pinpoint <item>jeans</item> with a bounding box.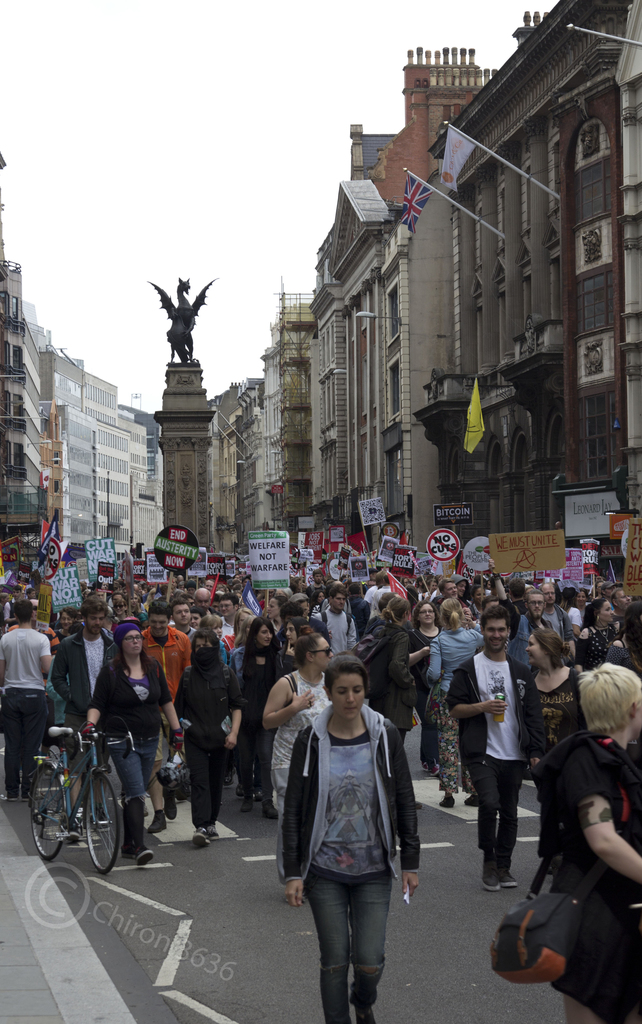
[left=188, top=719, right=225, bottom=820].
